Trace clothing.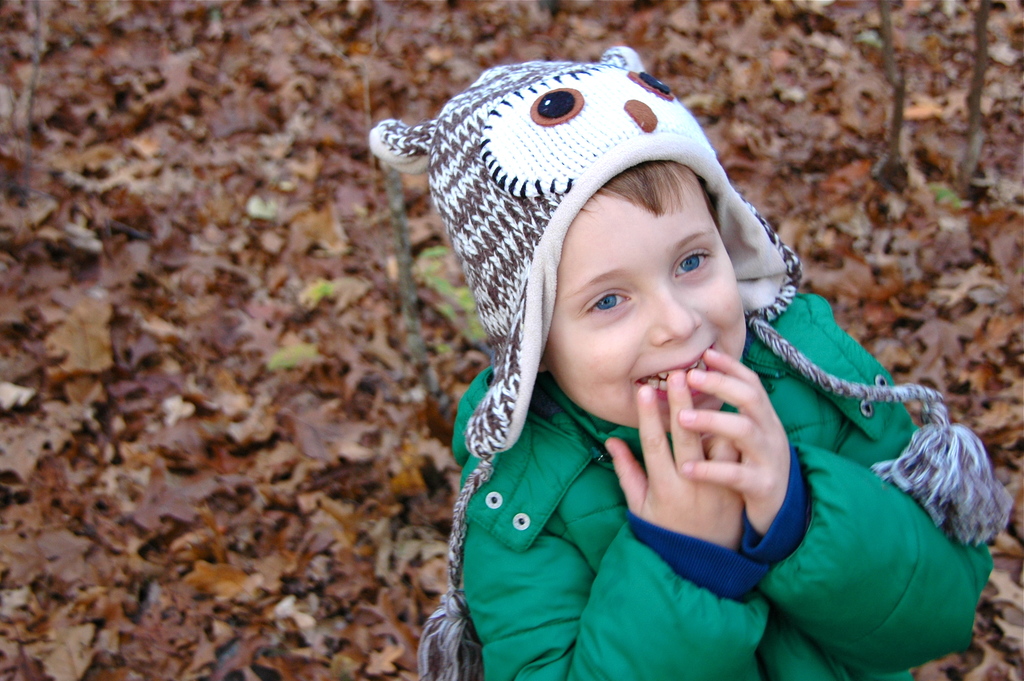
Traced to 403,186,847,661.
